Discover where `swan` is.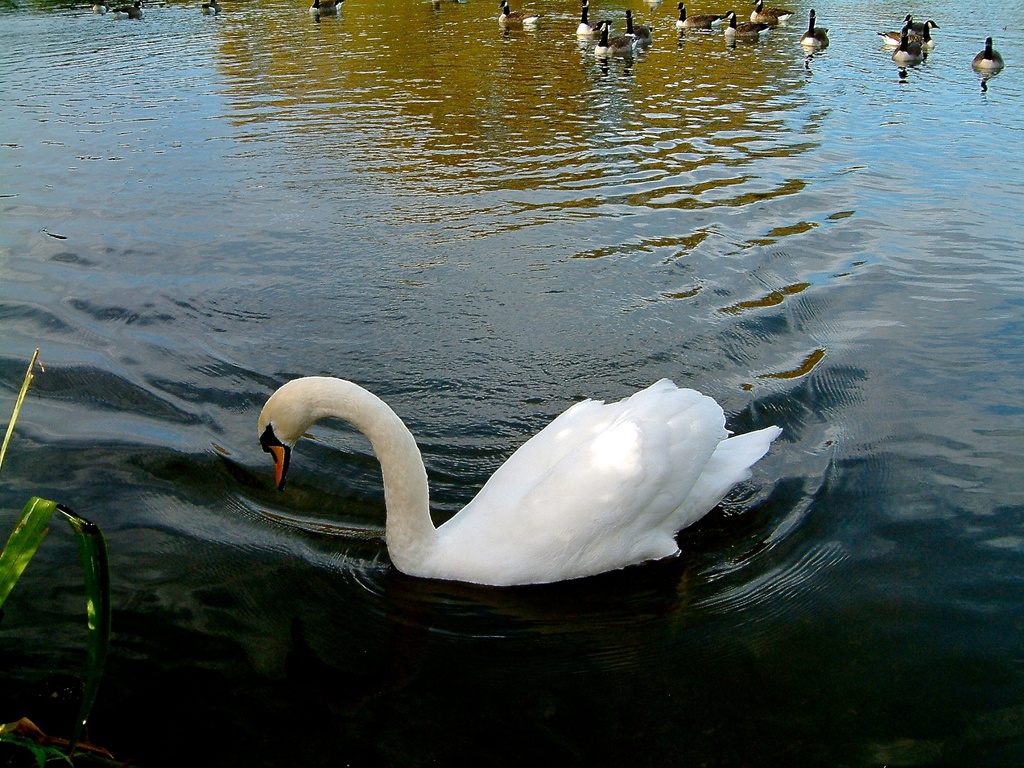
Discovered at 200 0 225 16.
